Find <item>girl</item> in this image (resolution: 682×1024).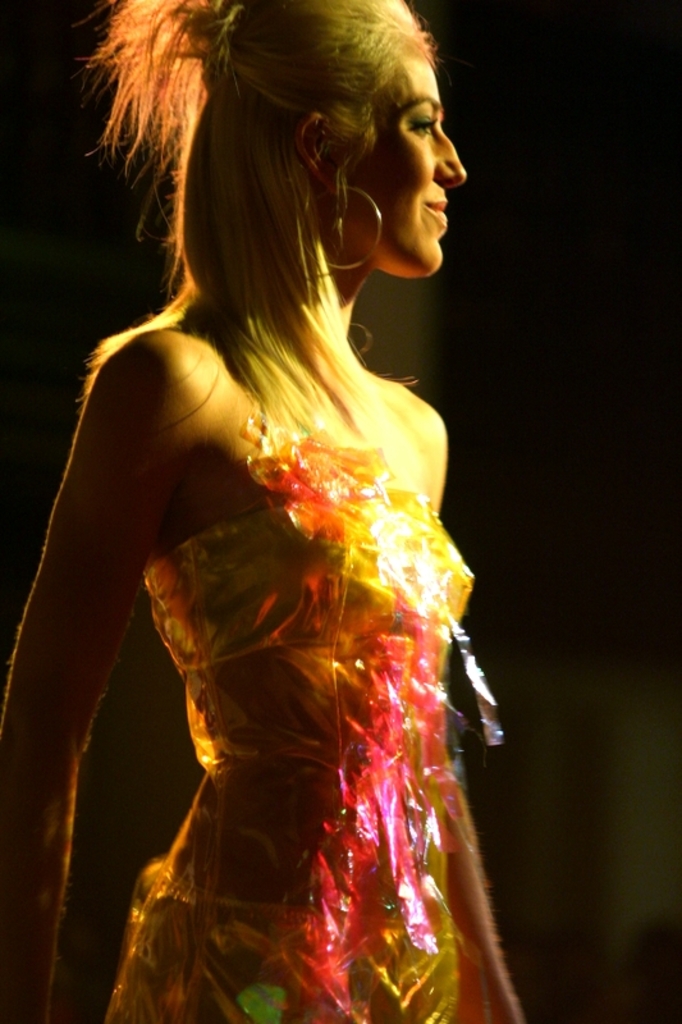
0/0/477/1023.
